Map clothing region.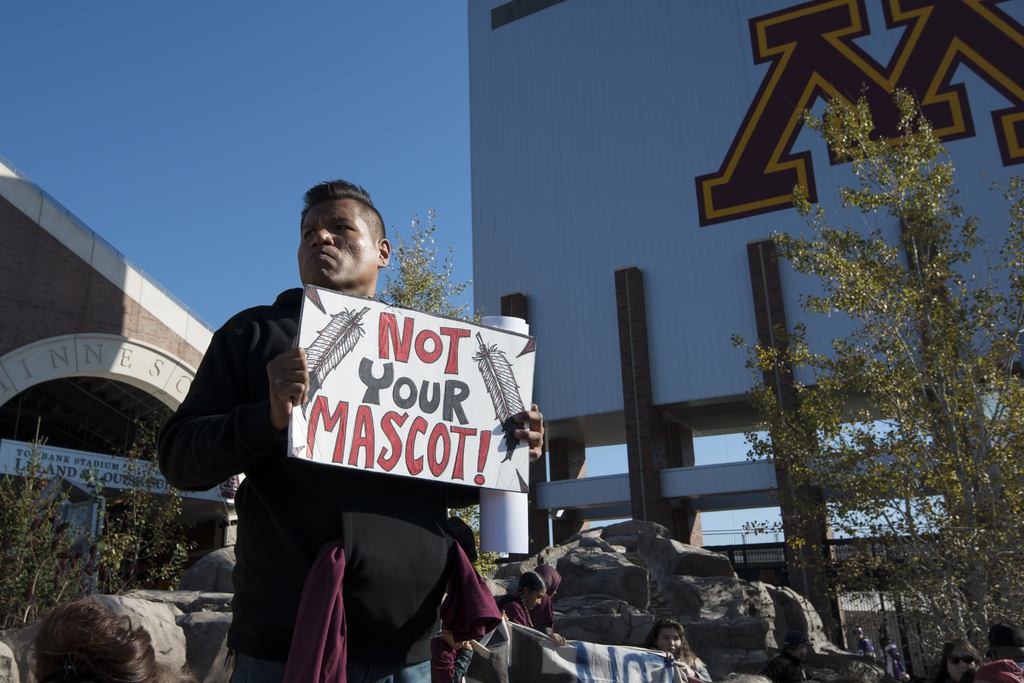
Mapped to [x1=958, y1=655, x2=1023, y2=682].
